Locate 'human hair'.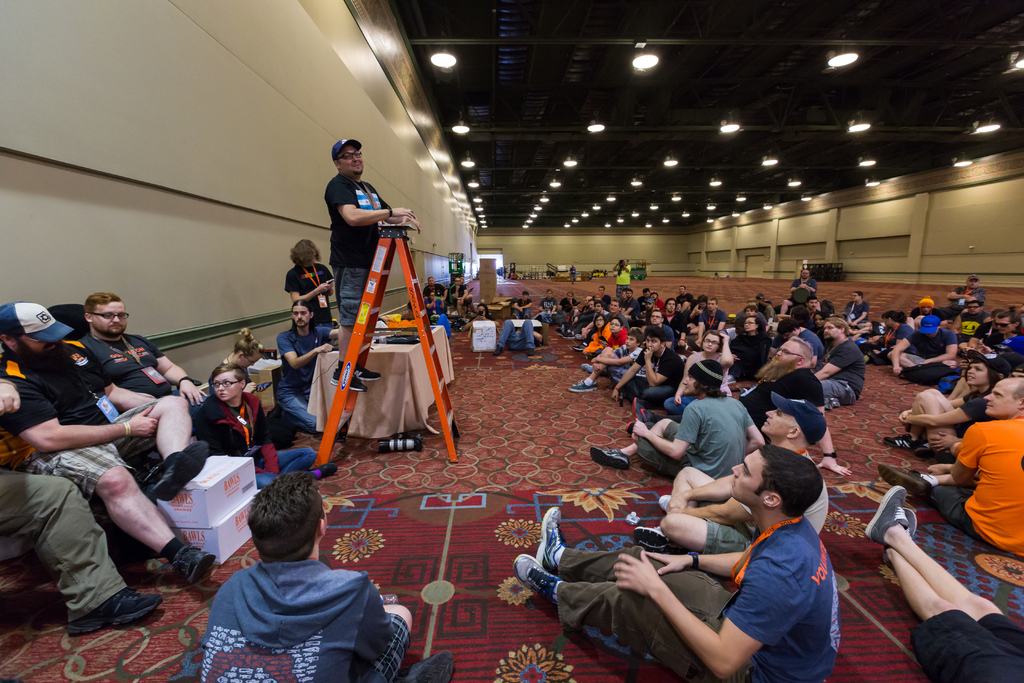
Bounding box: bbox(646, 325, 666, 349).
